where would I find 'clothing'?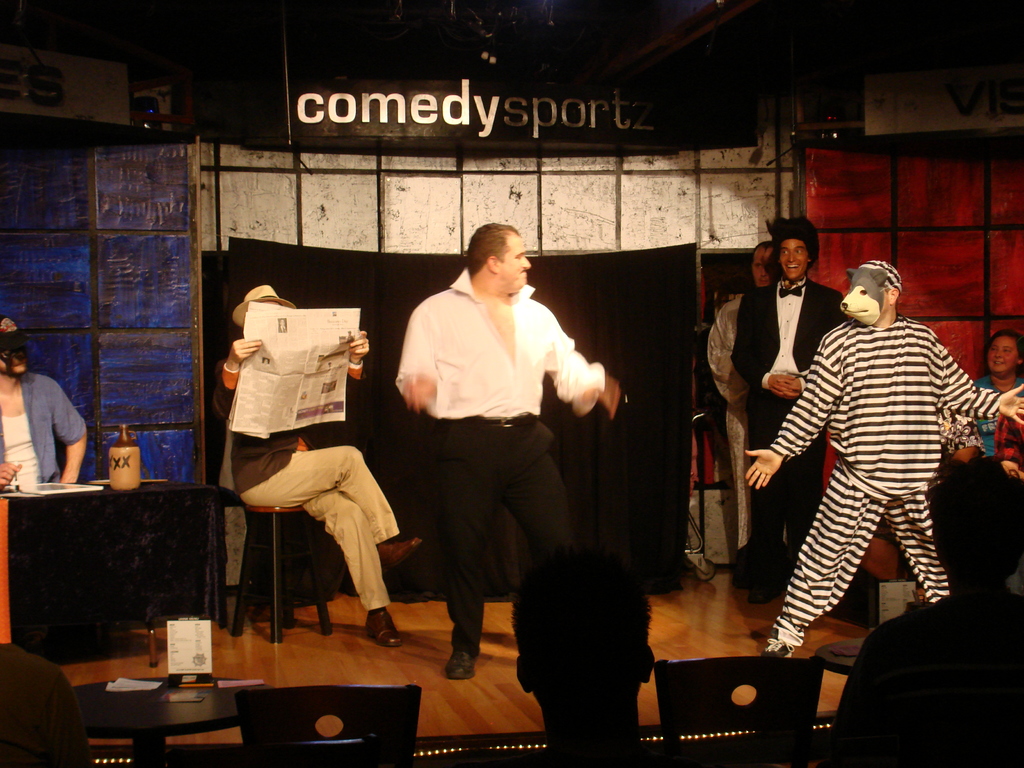
At (x1=768, y1=310, x2=986, y2=650).
